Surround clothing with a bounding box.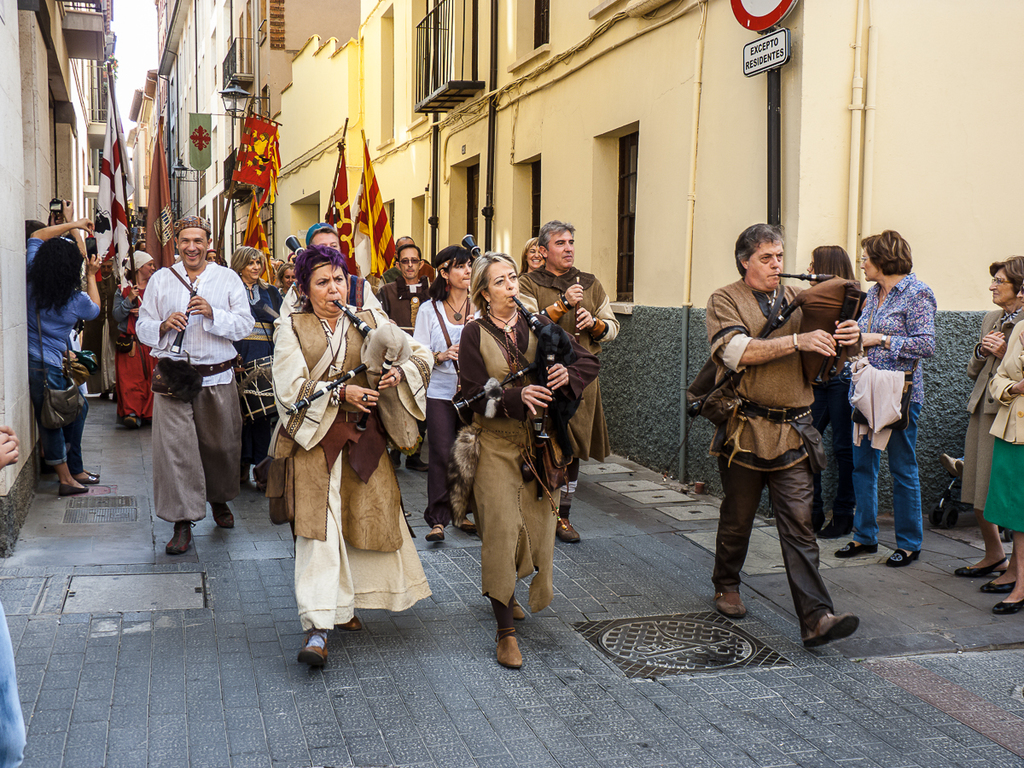
[left=710, top=275, right=847, bottom=627].
